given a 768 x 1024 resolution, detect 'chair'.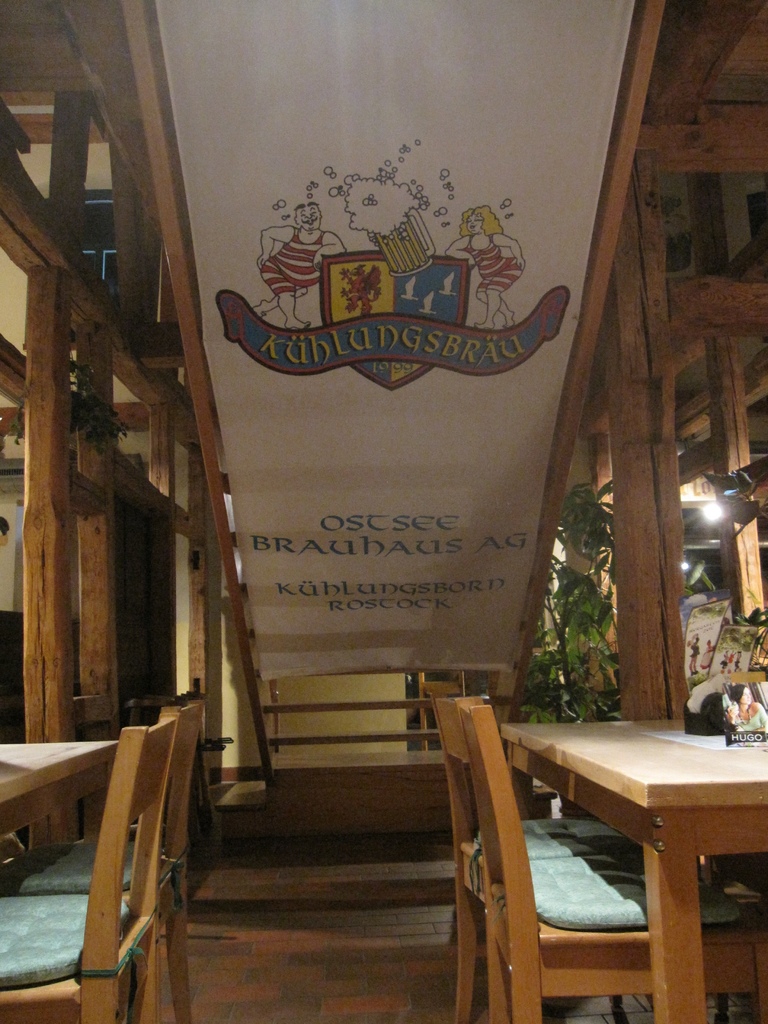
x1=0 y1=701 x2=172 y2=1023.
